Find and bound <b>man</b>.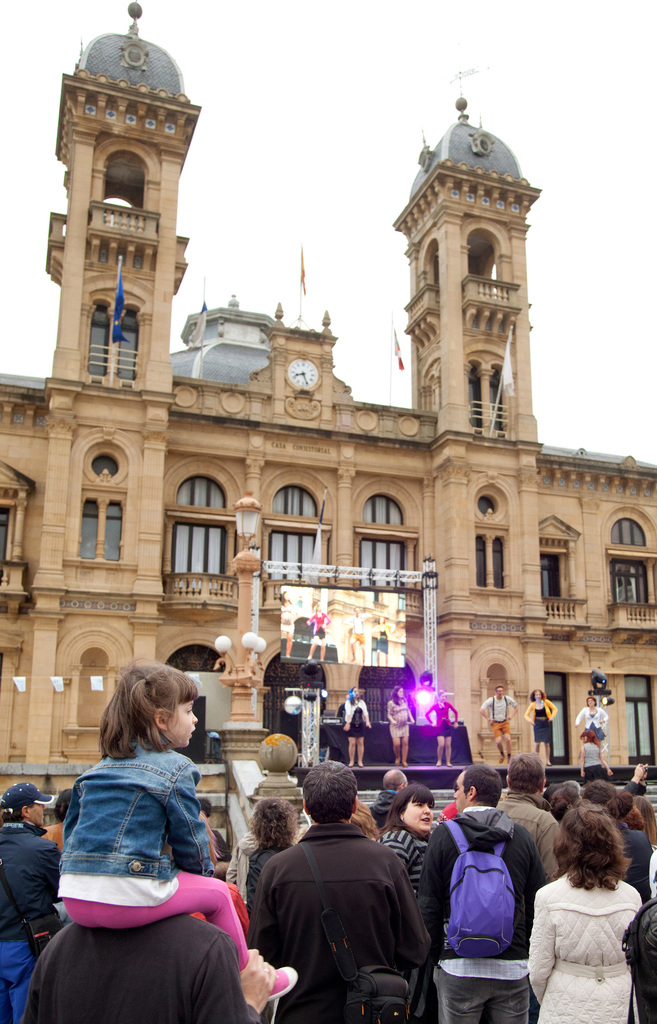
Bound: BBox(257, 780, 445, 1012).
